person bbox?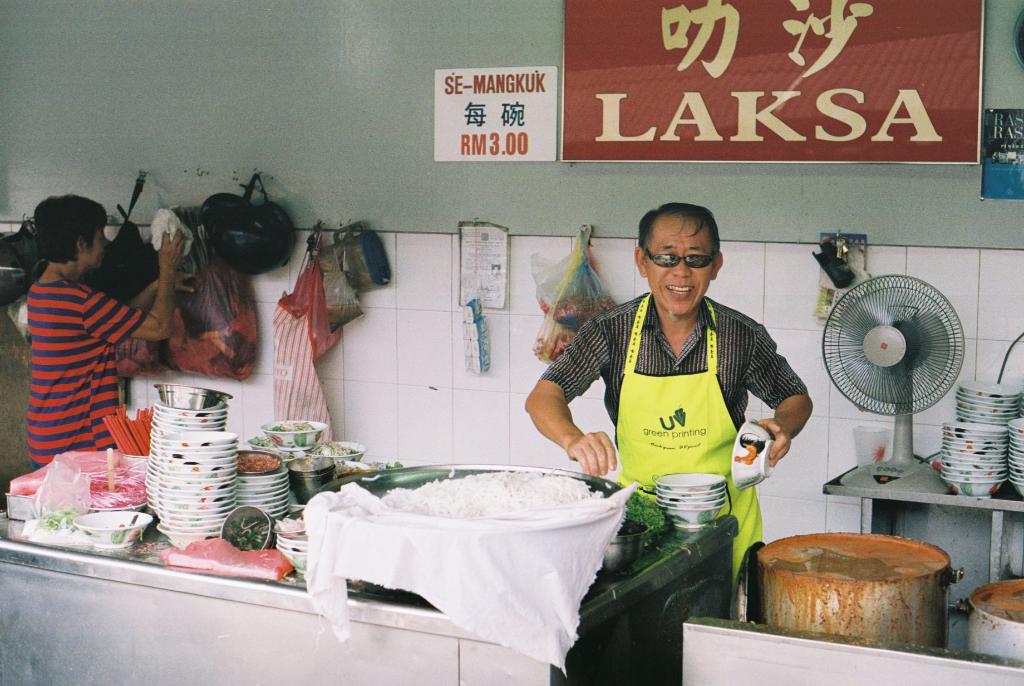
box(26, 193, 202, 473)
